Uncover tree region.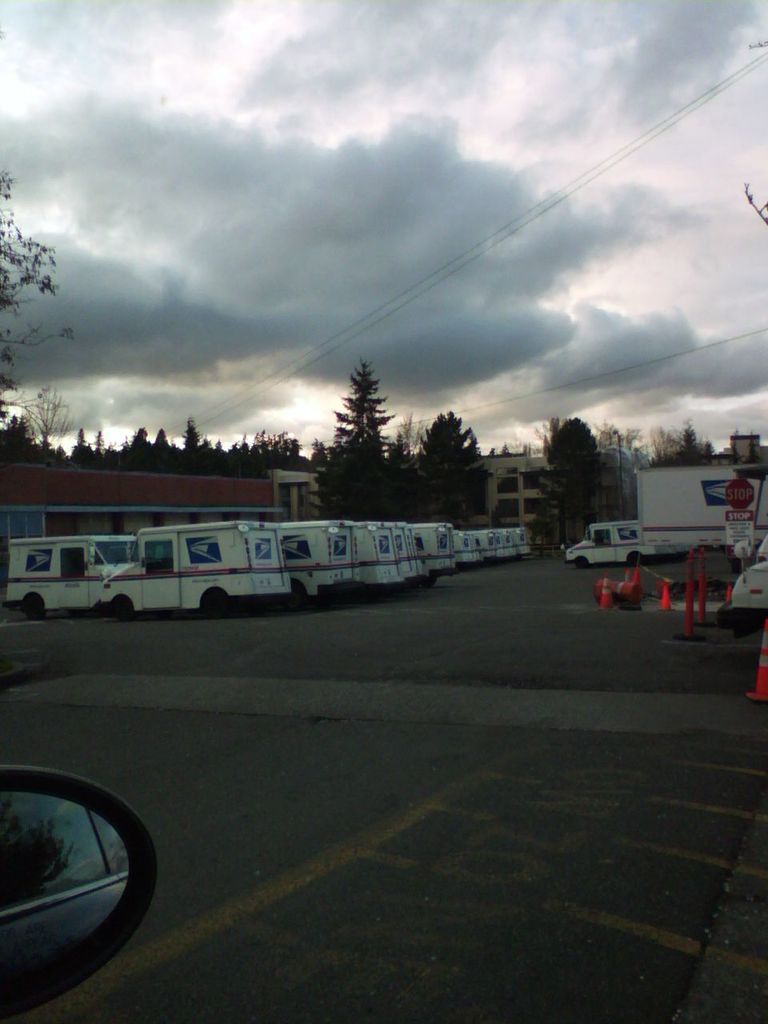
Uncovered: (531, 414, 607, 539).
